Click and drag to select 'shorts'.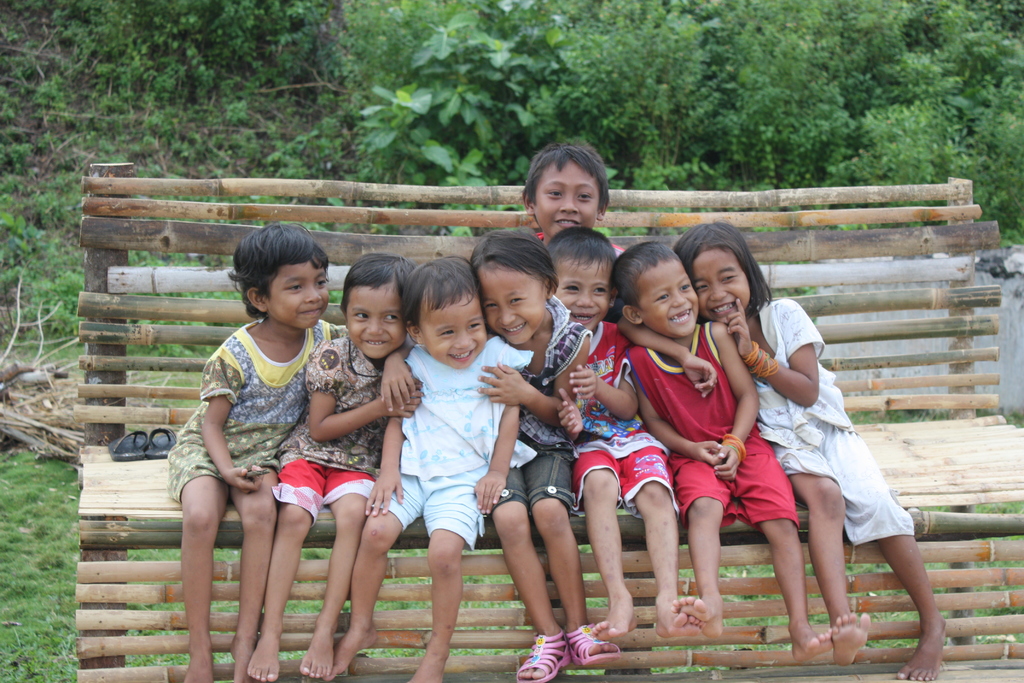
Selection: 371 463 490 552.
